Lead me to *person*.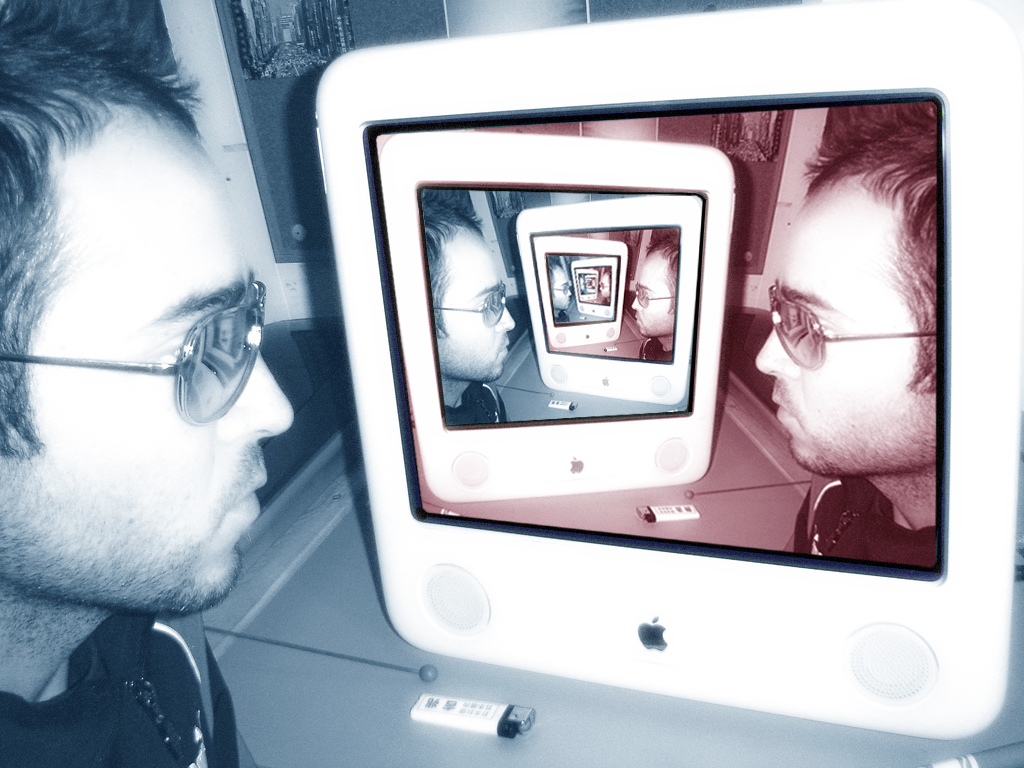
Lead to (1,35,292,734).
